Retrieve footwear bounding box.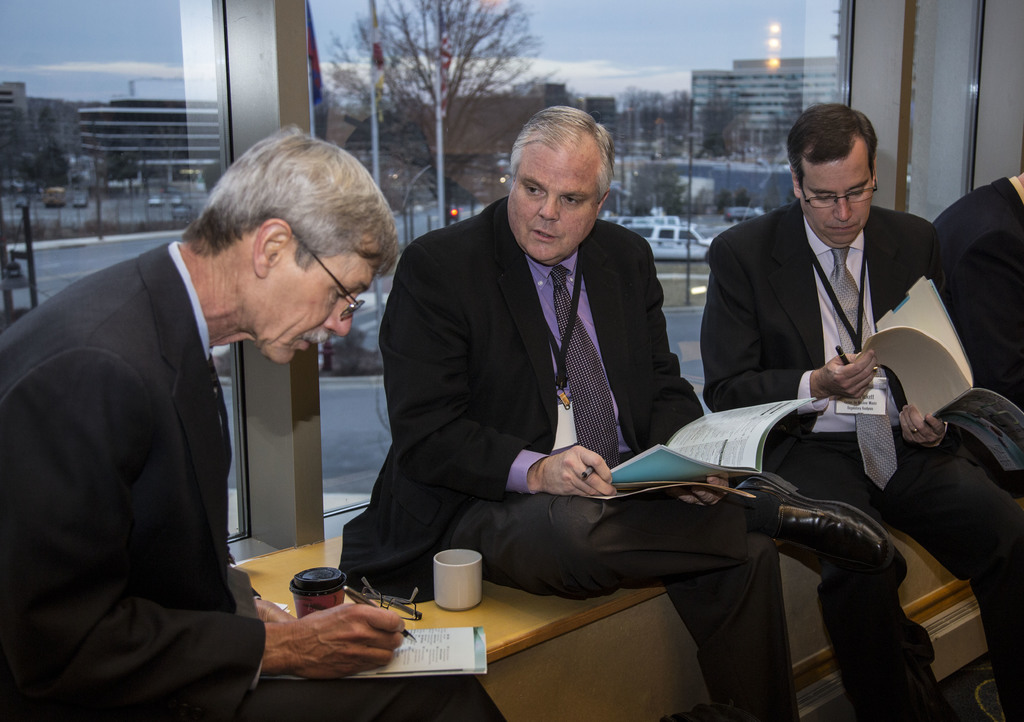
Bounding box: pyautogui.locateOnScreen(732, 470, 892, 575).
